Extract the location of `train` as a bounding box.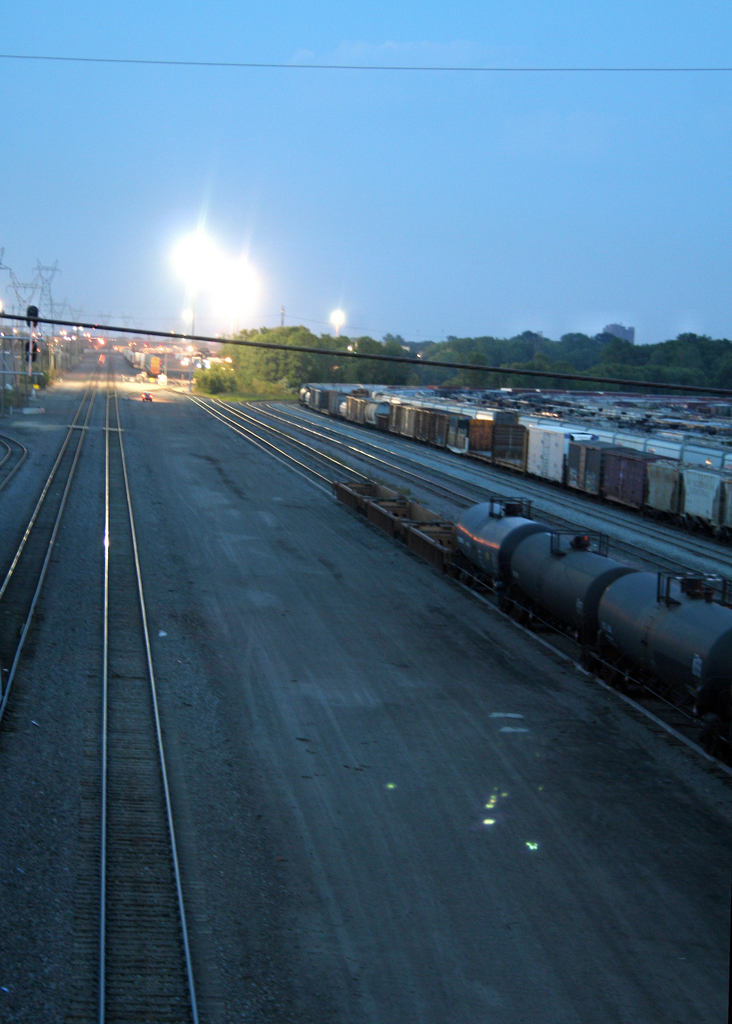
BBox(332, 480, 731, 750).
